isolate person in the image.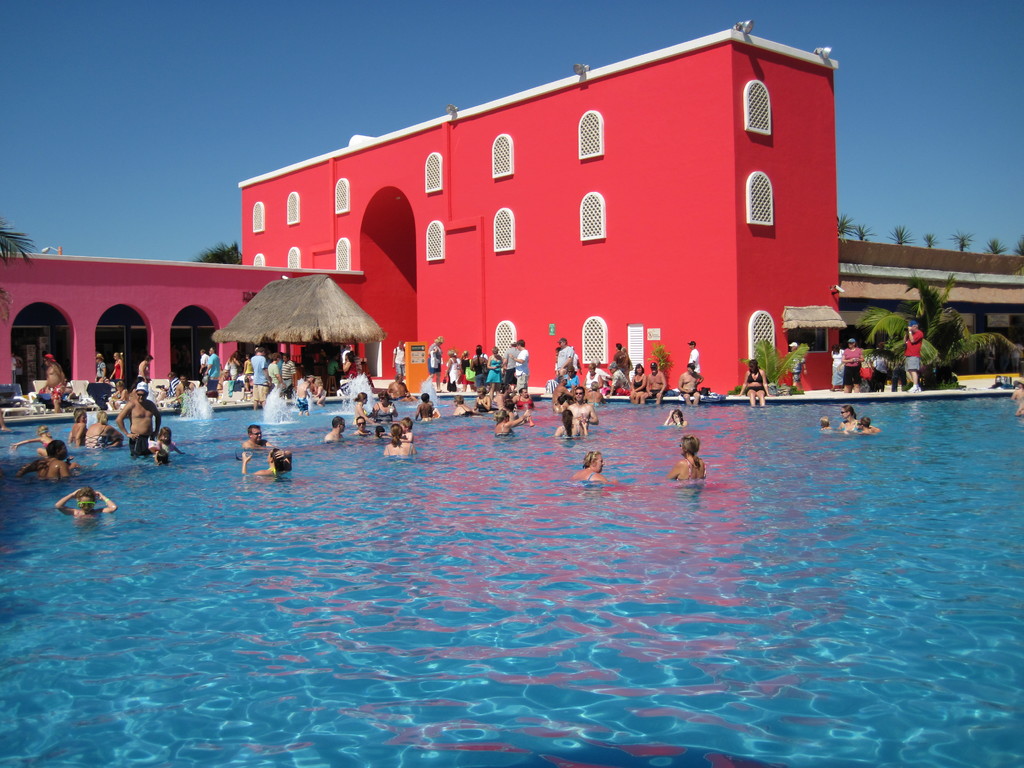
Isolated region: region(392, 342, 406, 381).
